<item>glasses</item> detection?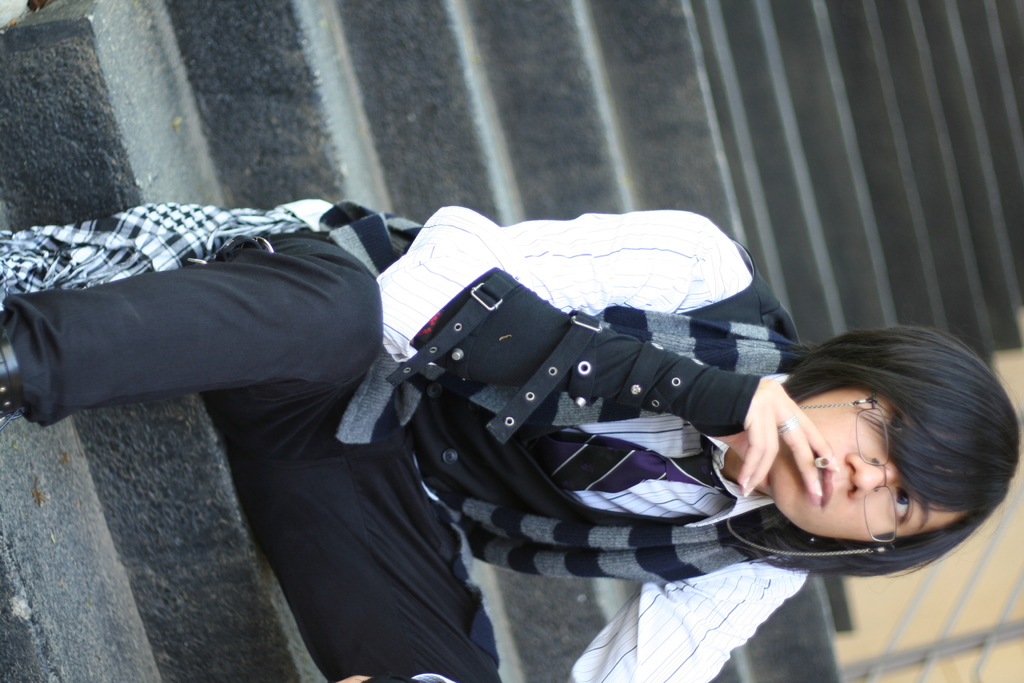
locate(854, 399, 897, 551)
